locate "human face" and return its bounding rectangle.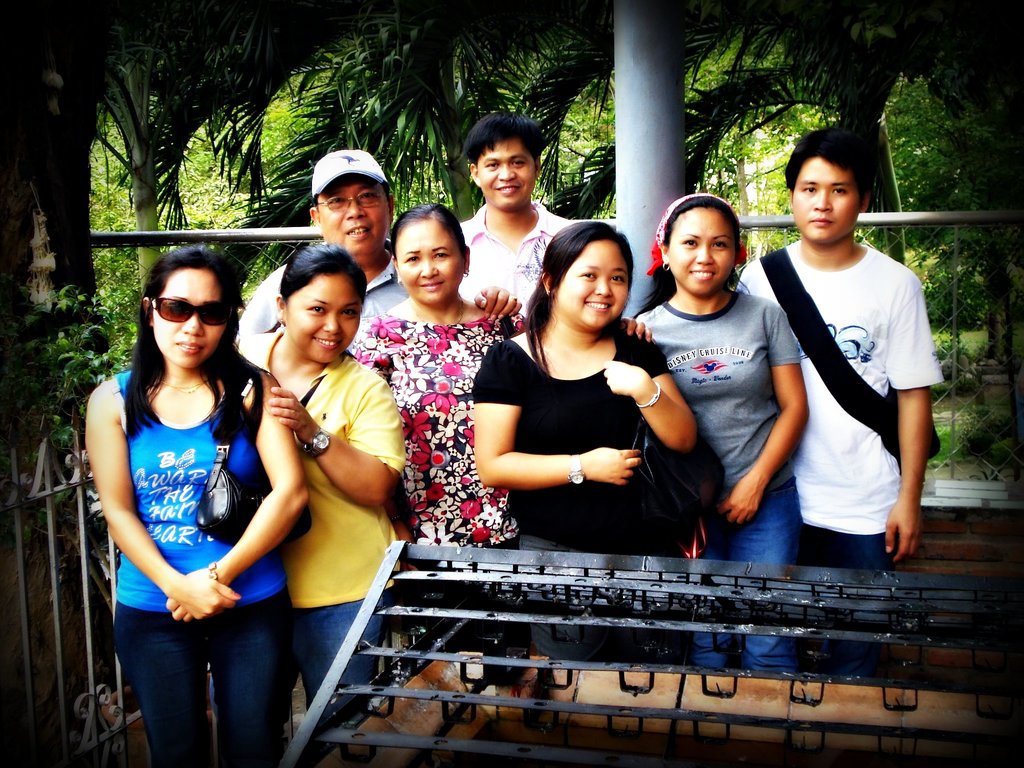
bbox(154, 270, 229, 369).
